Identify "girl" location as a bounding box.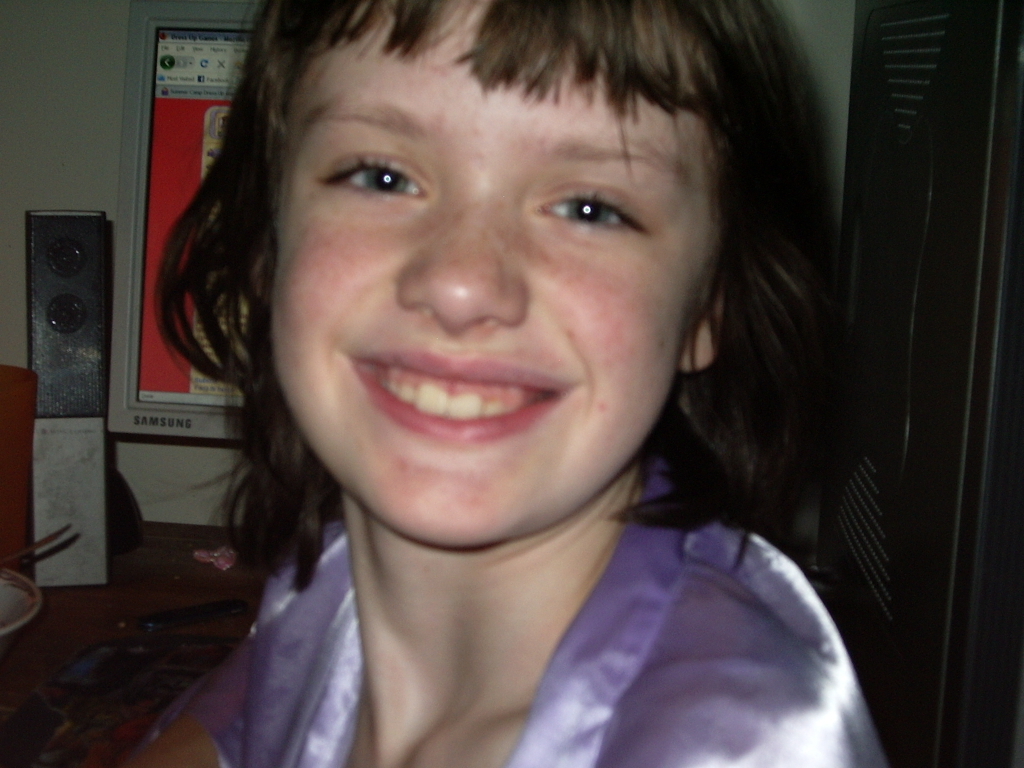
bbox(121, 0, 893, 767).
